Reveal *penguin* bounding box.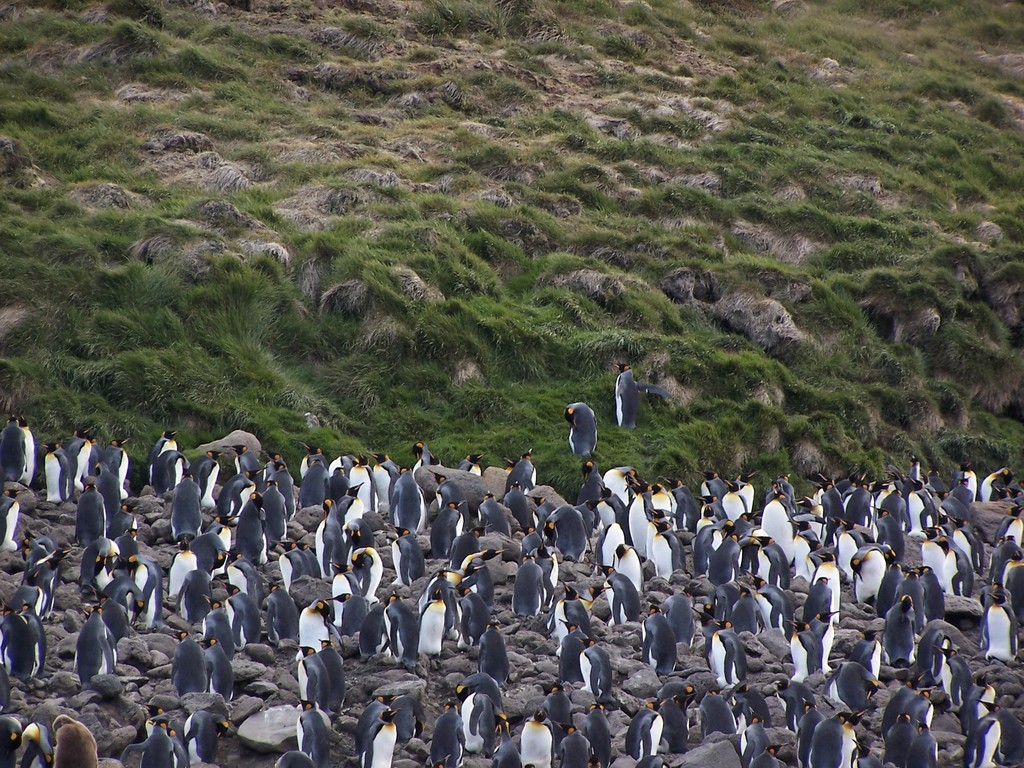
Revealed: BBox(995, 501, 1023, 558).
